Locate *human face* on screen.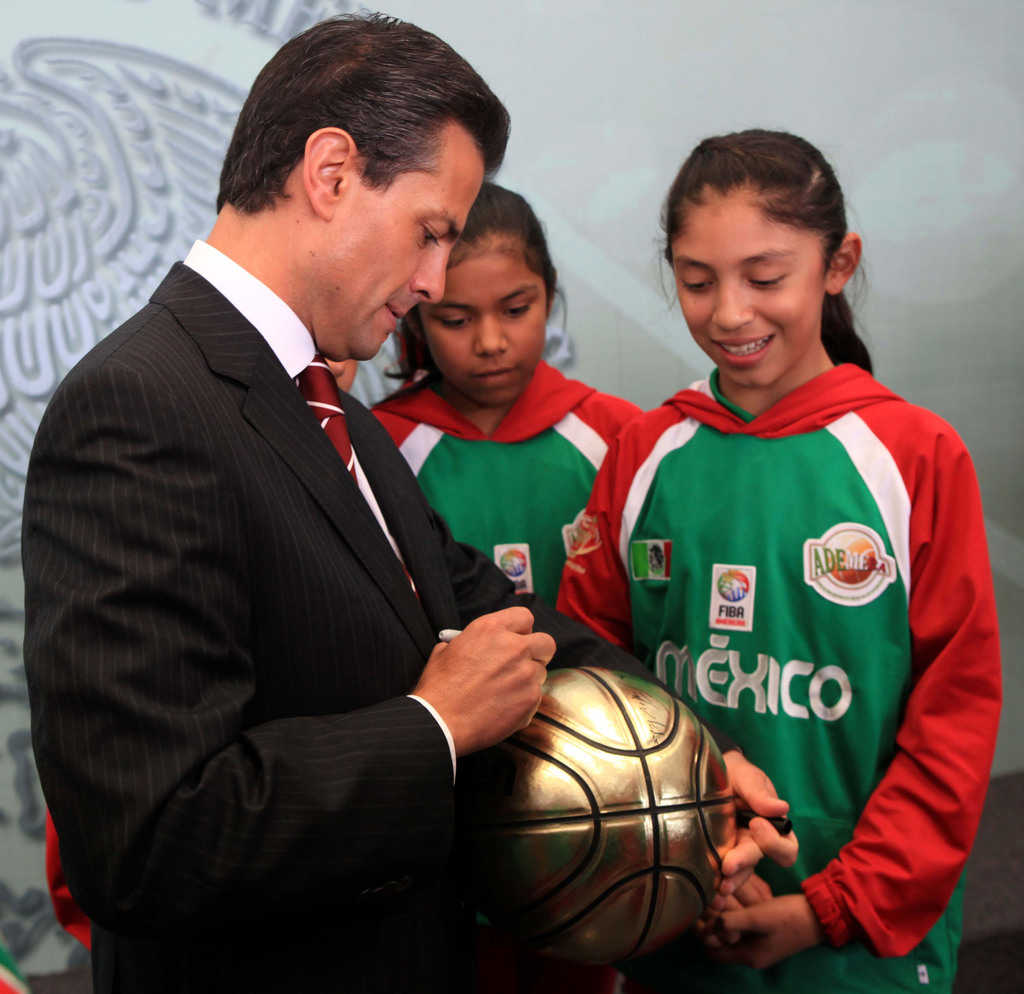
On screen at left=327, top=125, right=499, bottom=358.
